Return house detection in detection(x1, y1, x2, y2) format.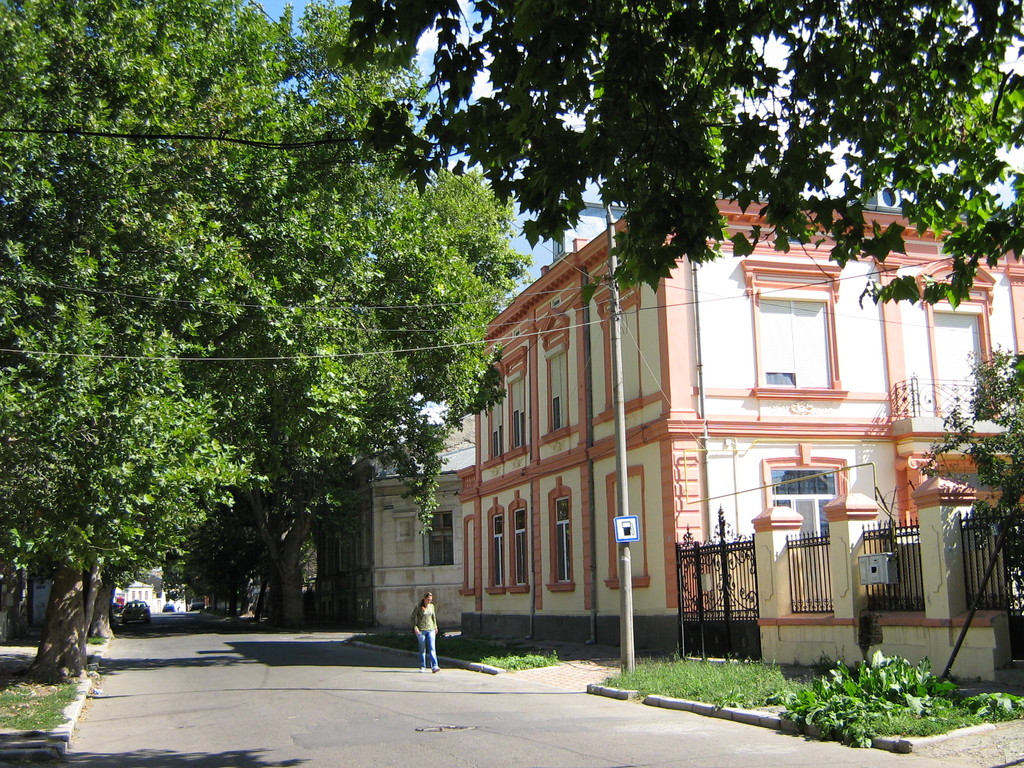
detection(474, 190, 1023, 636).
